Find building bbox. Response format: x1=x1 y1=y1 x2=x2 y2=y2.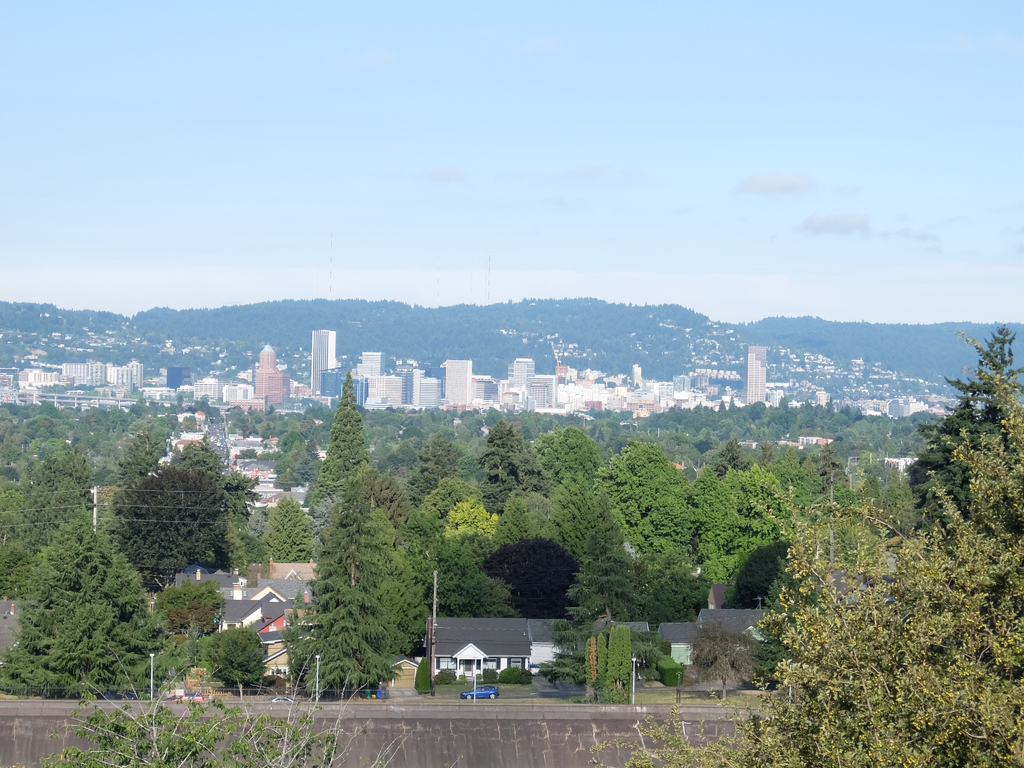
x1=360 y1=349 x2=394 y2=378.
